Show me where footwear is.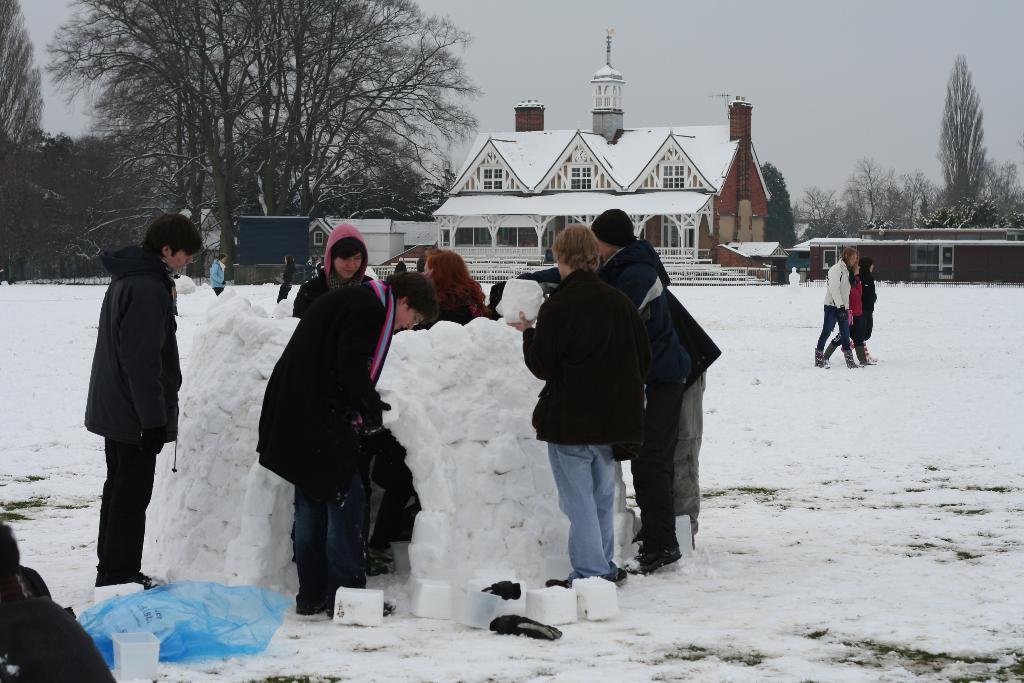
footwear is at box=[624, 541, 686, 571].
